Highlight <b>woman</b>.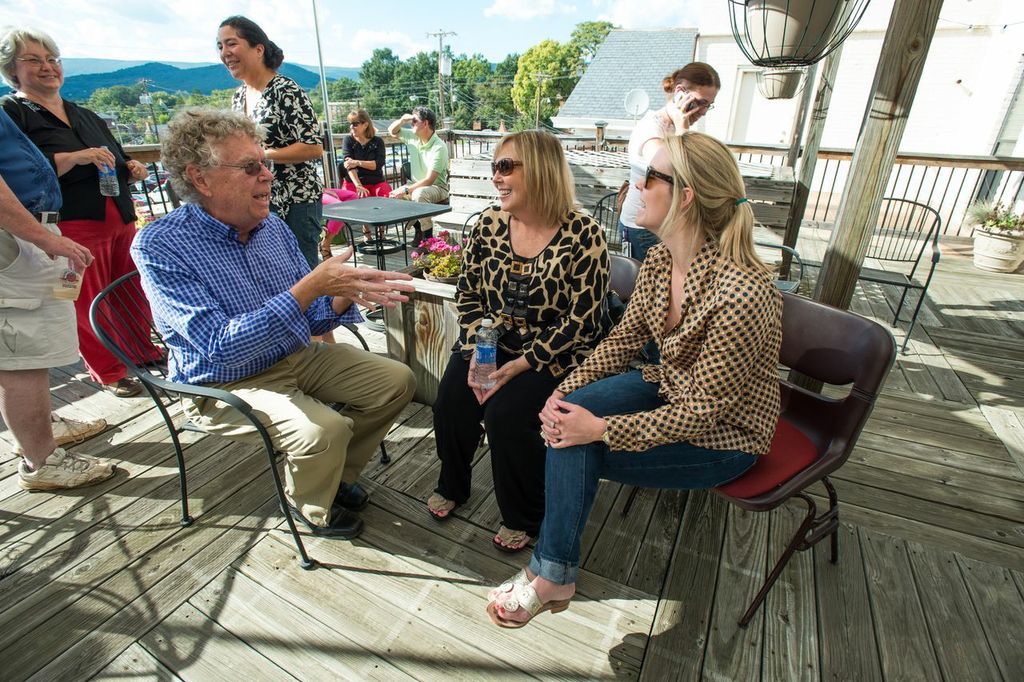
Highlighted region: l=423, t=120, r=618, b=554.
